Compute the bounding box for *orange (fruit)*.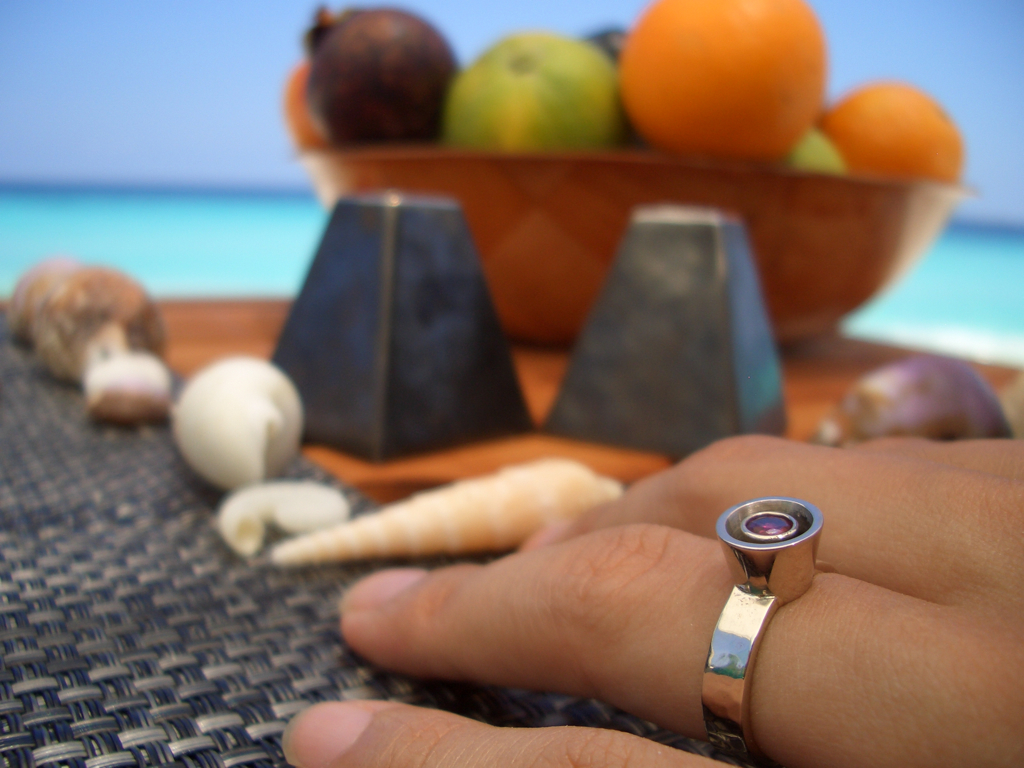
[left=825, top=88, right=968, bottom=177].
